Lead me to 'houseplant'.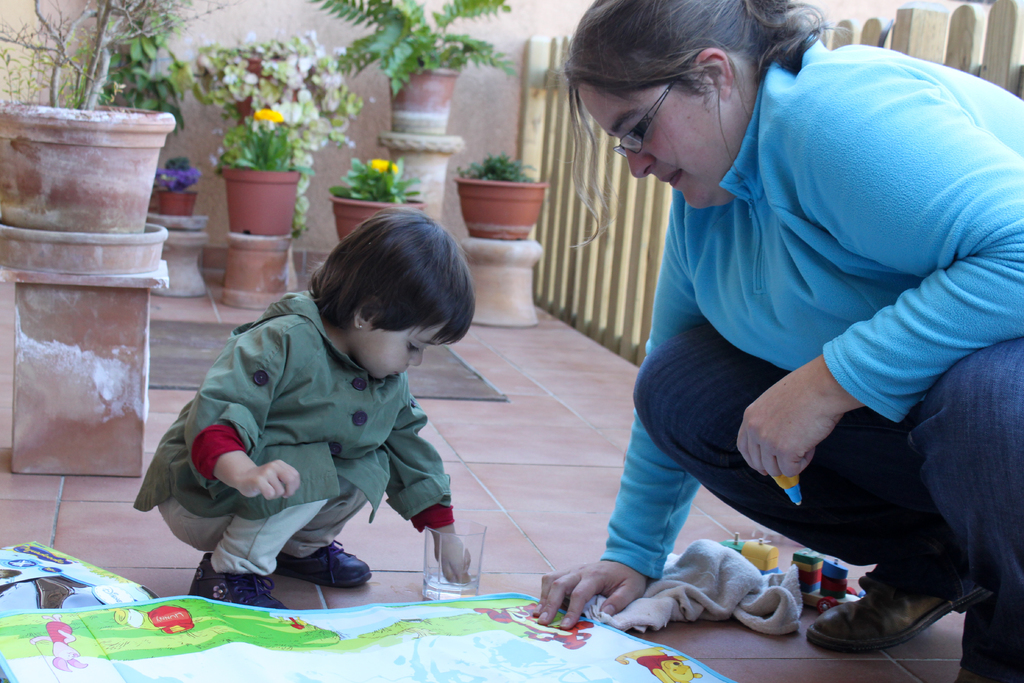
Lead to x1=1, y1=0, x2=182, y2=233.
